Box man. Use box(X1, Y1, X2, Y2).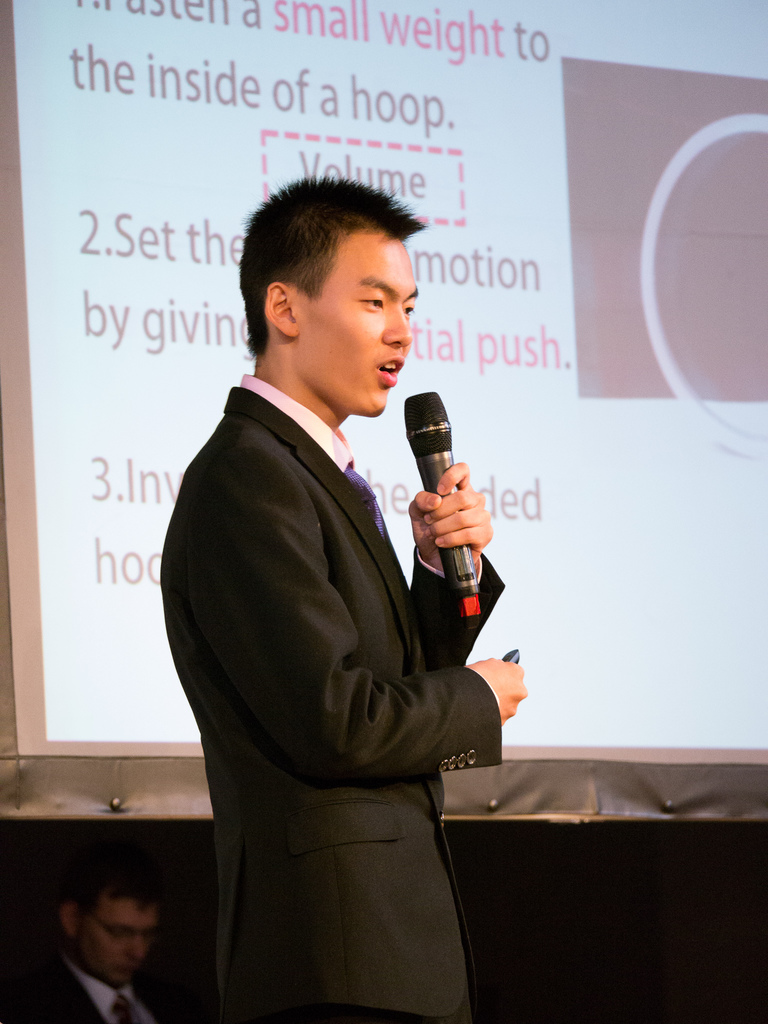
box(164, 185, 523, 1023).
